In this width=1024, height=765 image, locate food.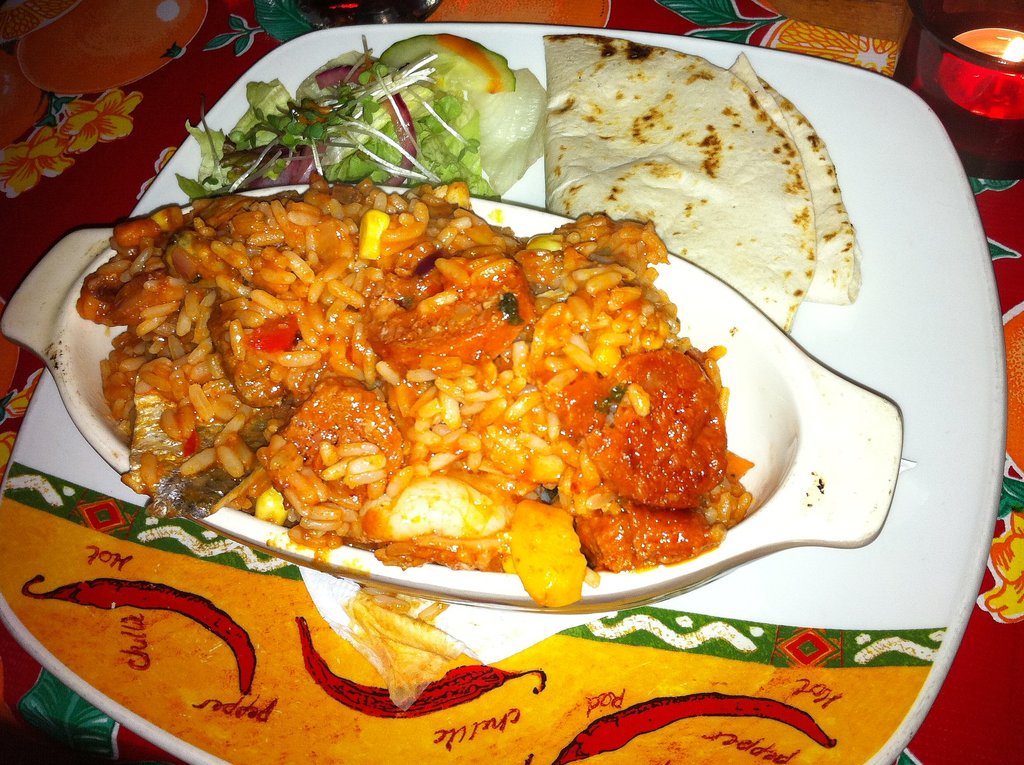
Bounding box: left=538, top=30, right=867, bottom=336.
